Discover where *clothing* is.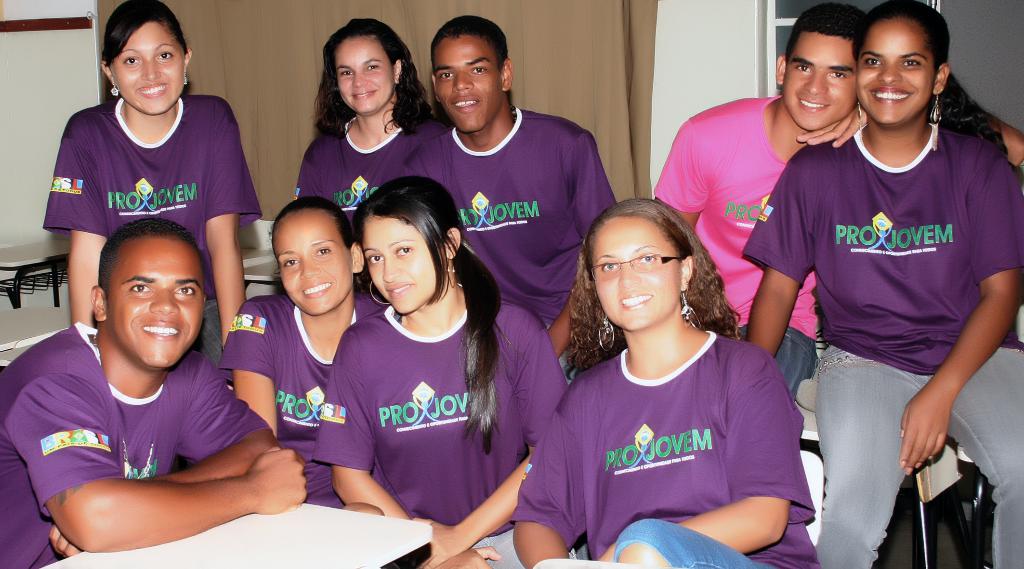
Discovered at locate(748, 126, 1023, 568).
